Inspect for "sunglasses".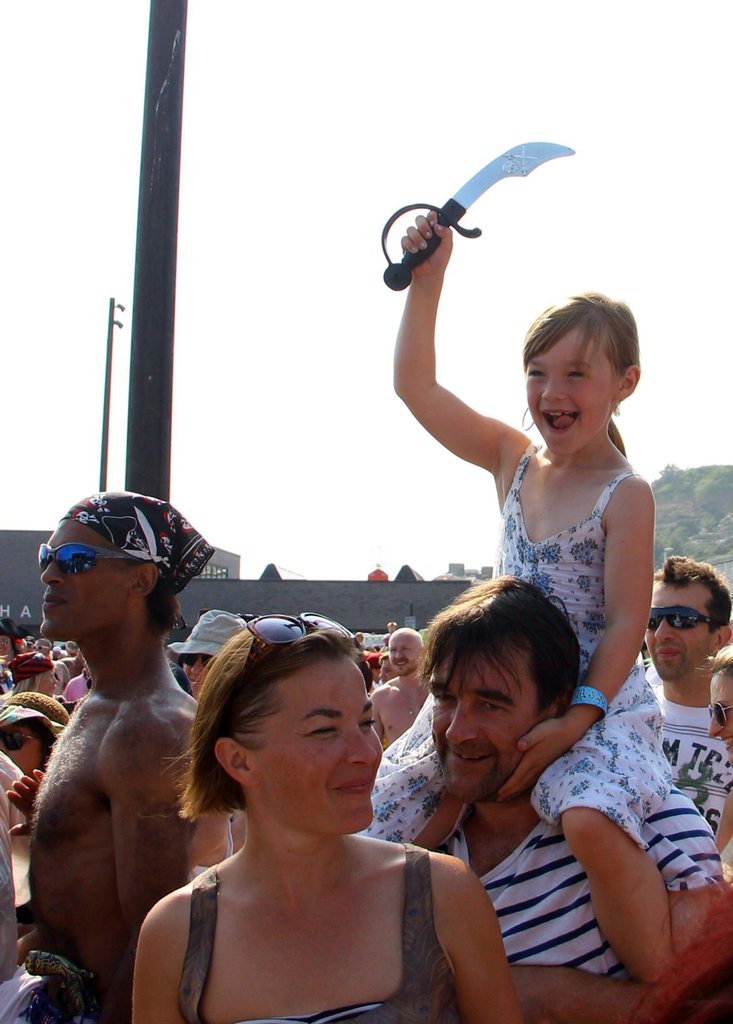
Inspection: BBox(243, 613, 353, 685).
